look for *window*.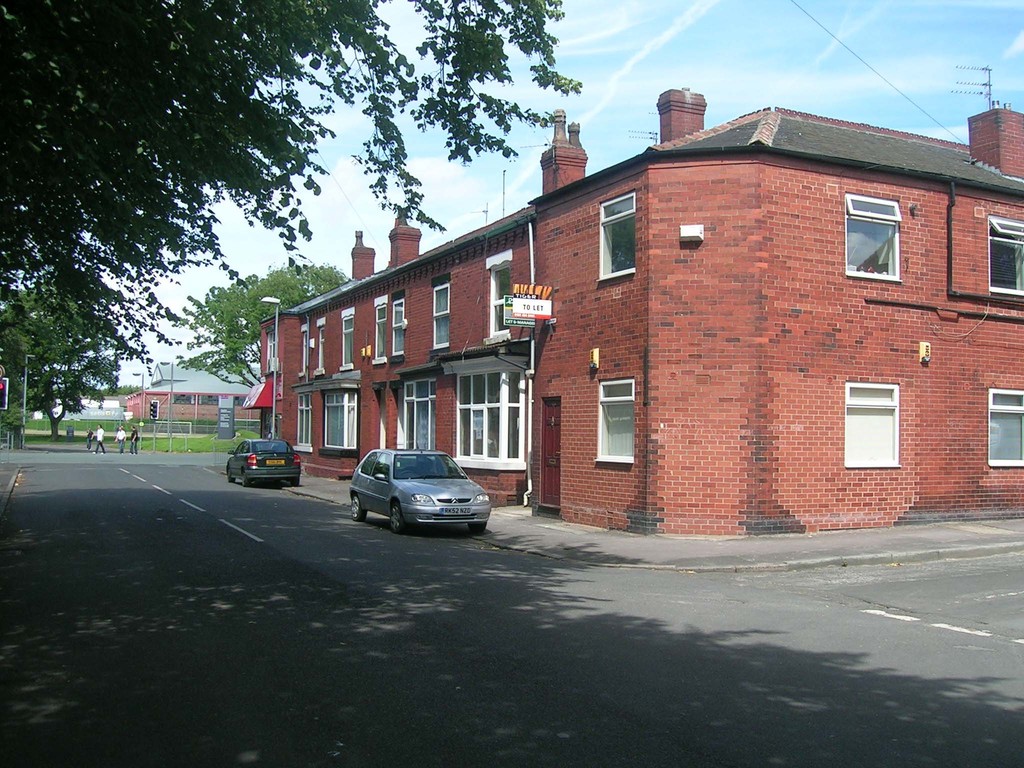
Found: bbox(600, 377, 633, 461).
